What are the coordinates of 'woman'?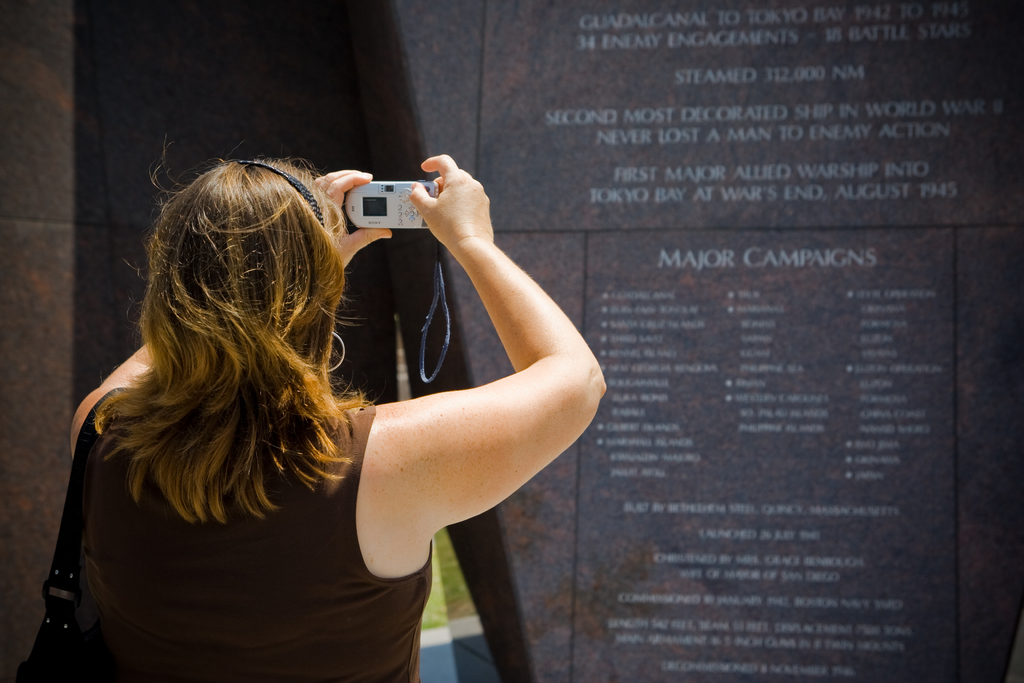
60/103/545/668.
